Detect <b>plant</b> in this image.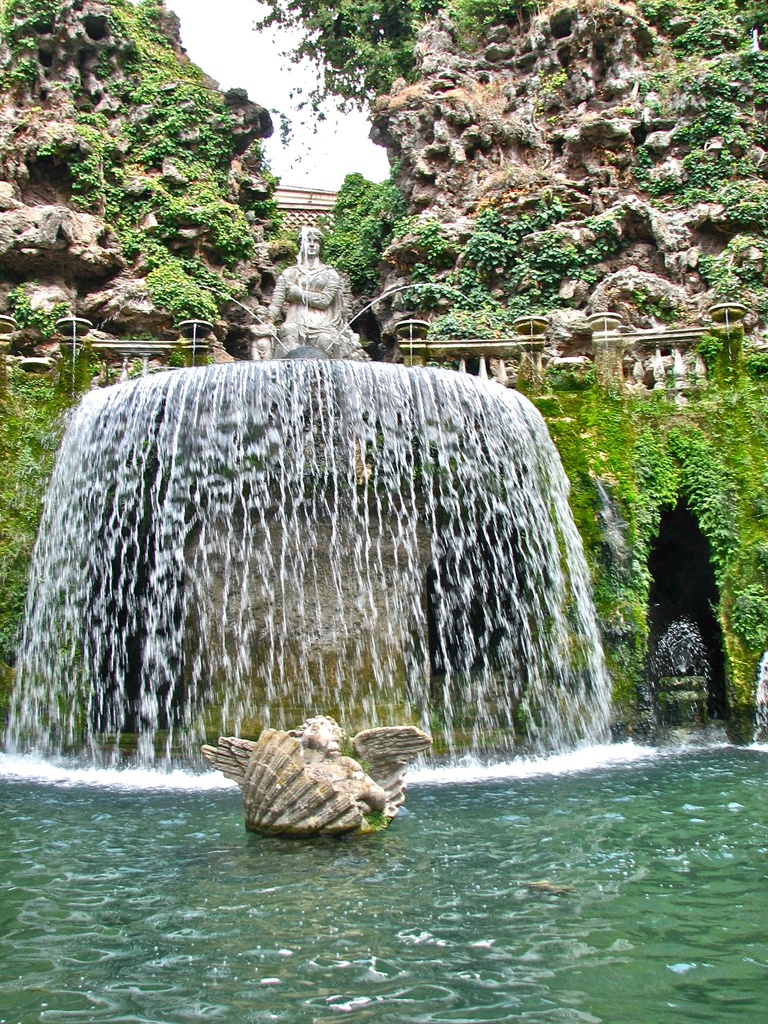
Detection: select_region(0, 330, 113, 757).
